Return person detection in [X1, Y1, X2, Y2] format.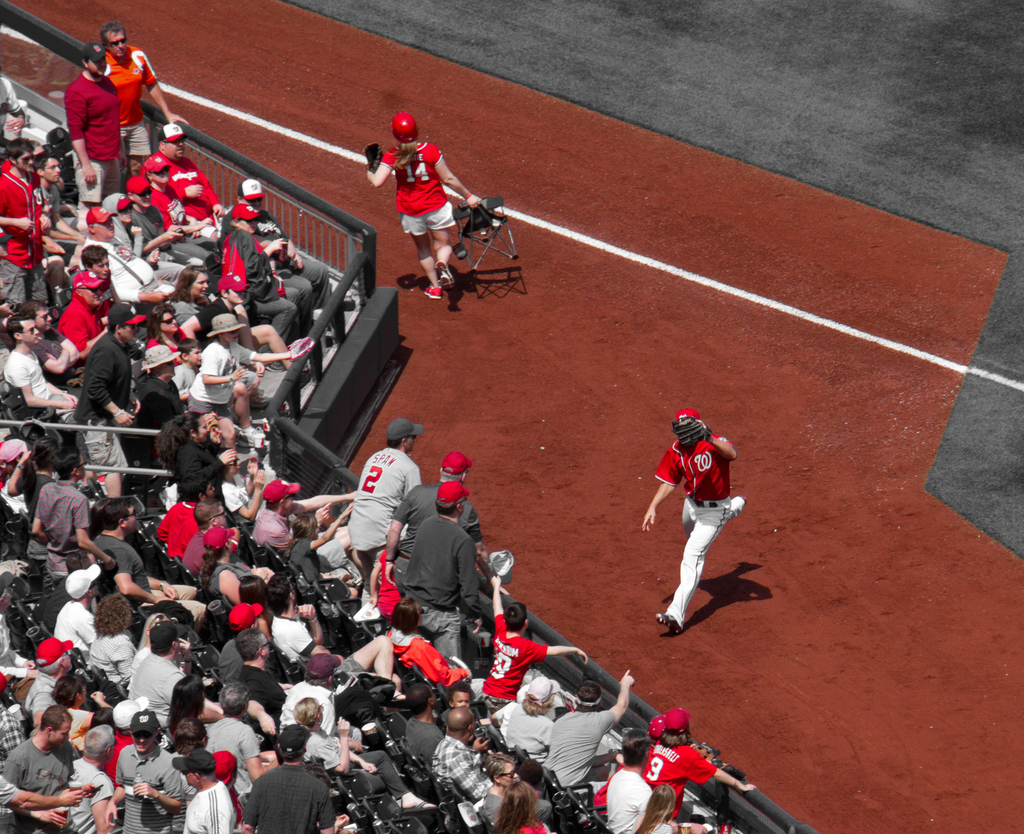
[207, 684, 273, 800].
